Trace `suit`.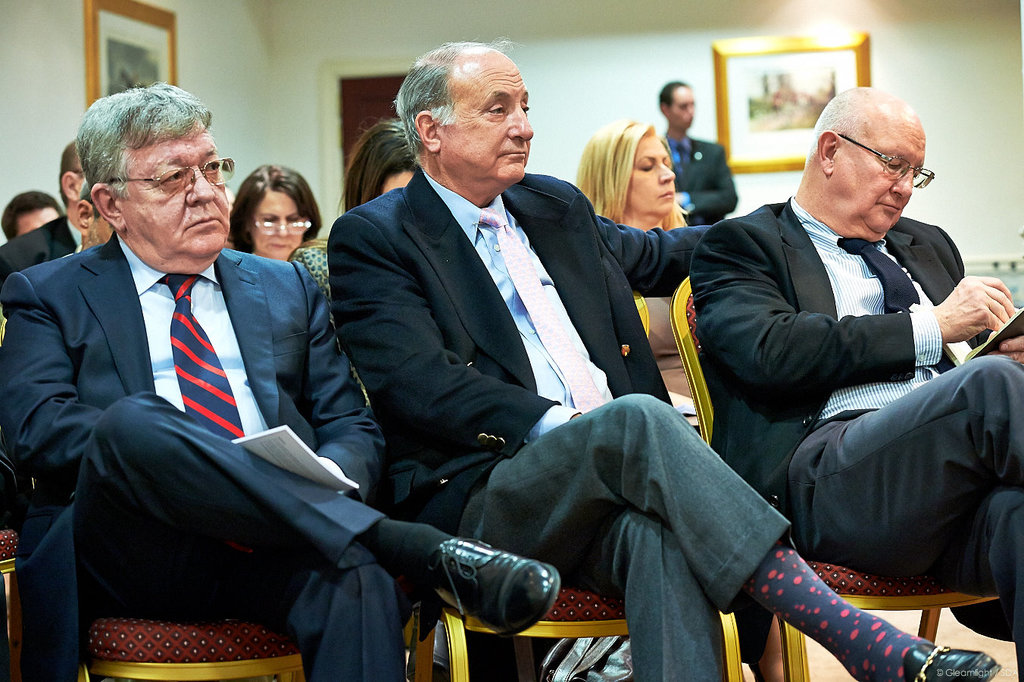
Traced to crop(0, 233, 404, 681).
